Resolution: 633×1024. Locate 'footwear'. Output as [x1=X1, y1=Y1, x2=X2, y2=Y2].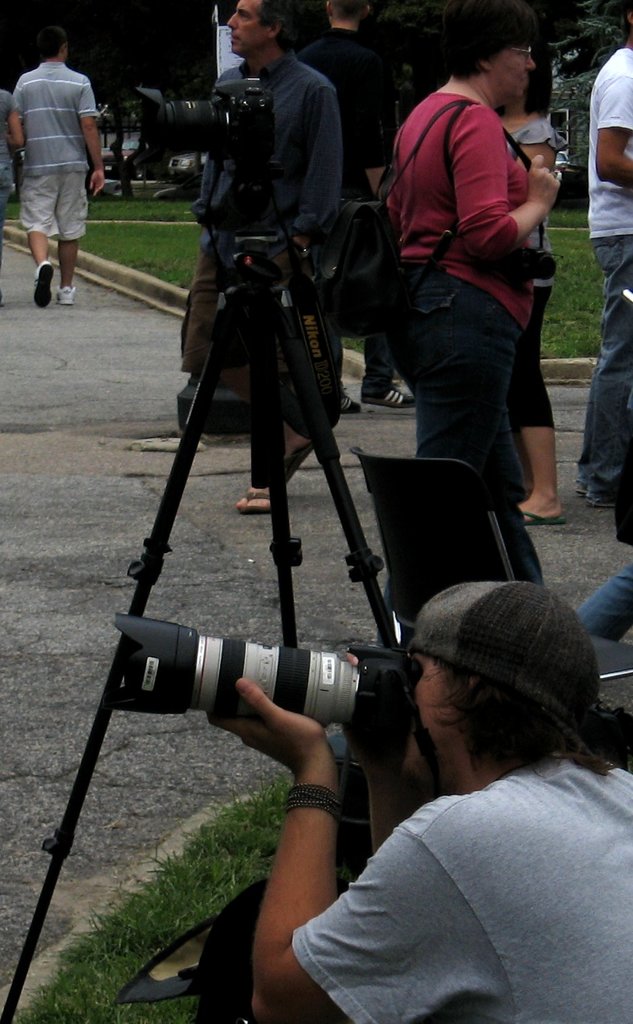
[x1=237, y1=480, x2=277, y2=508].
